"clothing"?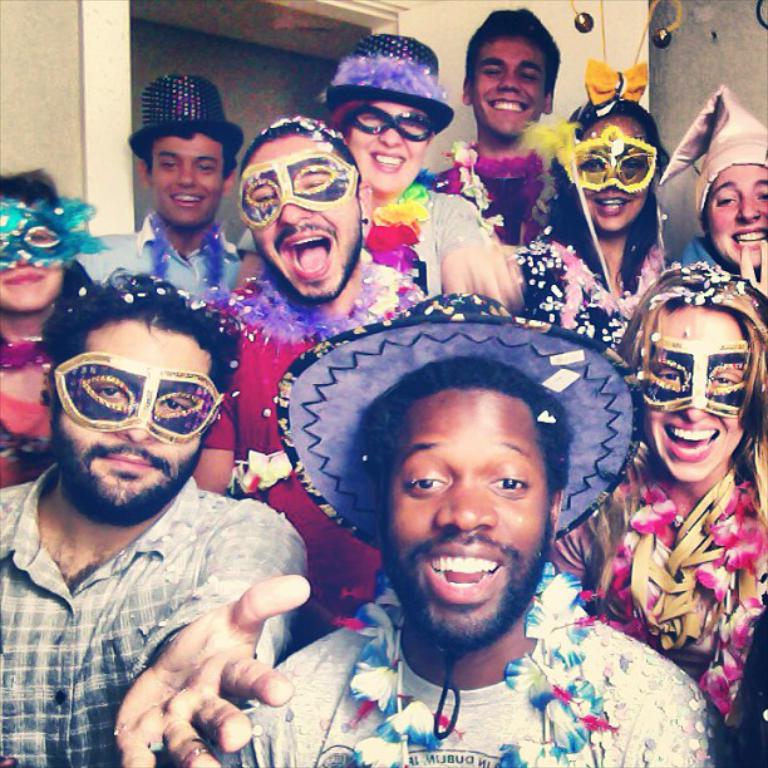
<region>575, 458, 767, 767</region>
